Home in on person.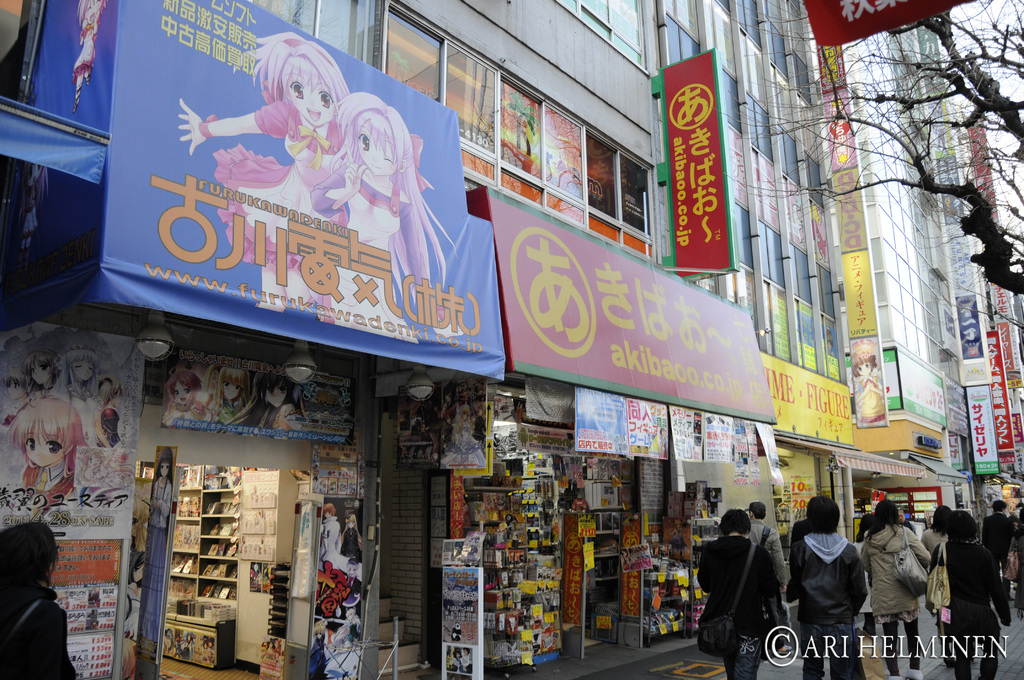
Homed in at 163,370,221,421.
